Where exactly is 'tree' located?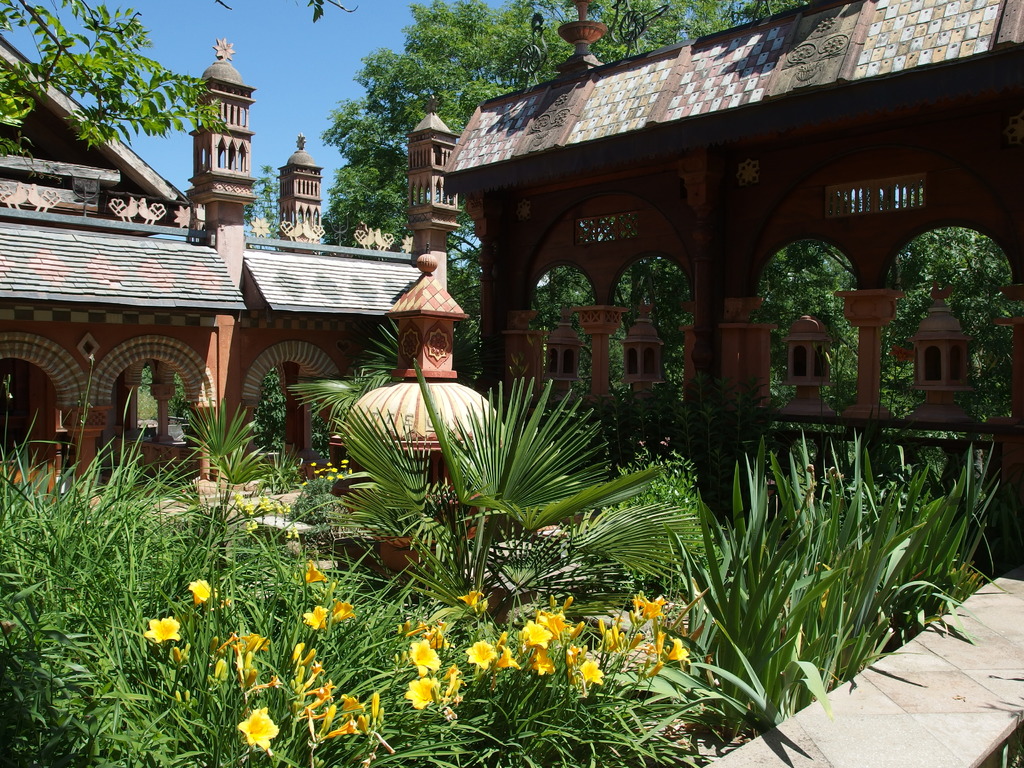
Its bounding box is detection(0, 0, 235, 152).
